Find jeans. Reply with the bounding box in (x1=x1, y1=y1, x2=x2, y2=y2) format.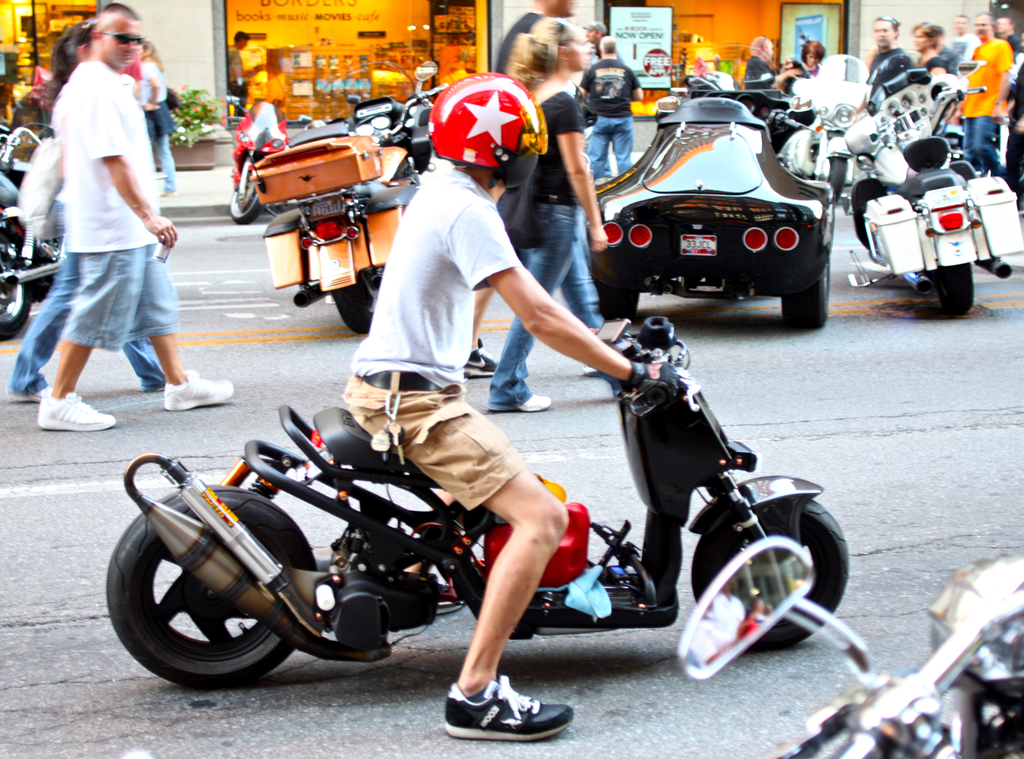
(x1=13, y1=237, x2=170, y2=389).
